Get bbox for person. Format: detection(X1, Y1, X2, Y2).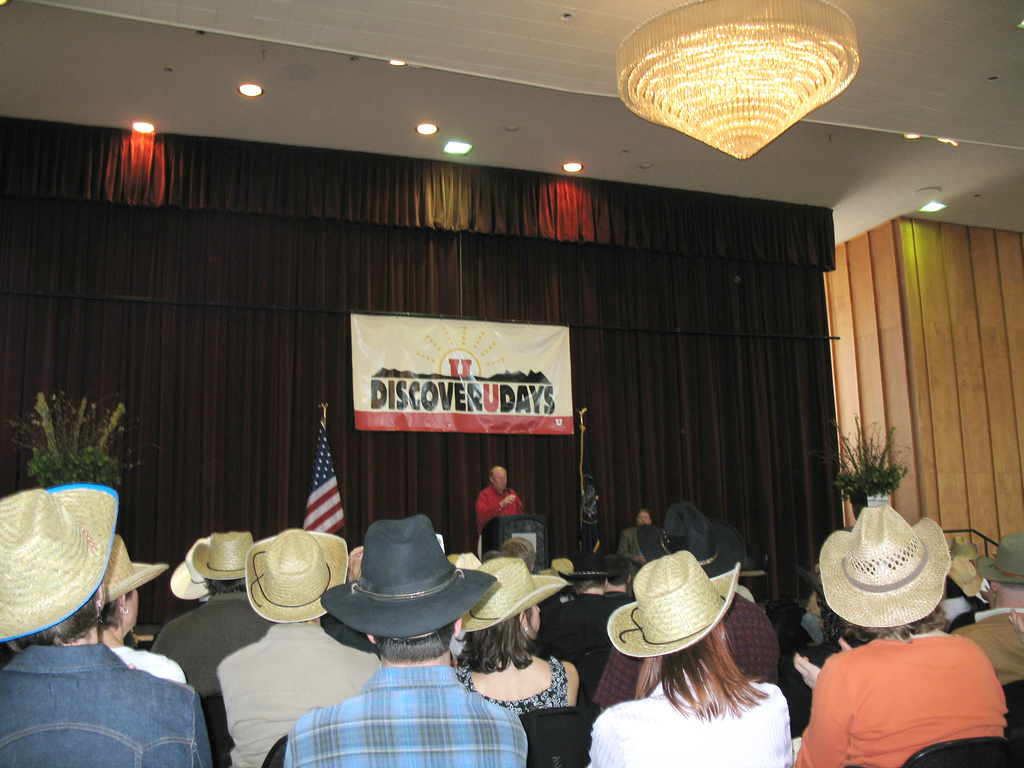
detection(586, 552, 797, 767).
